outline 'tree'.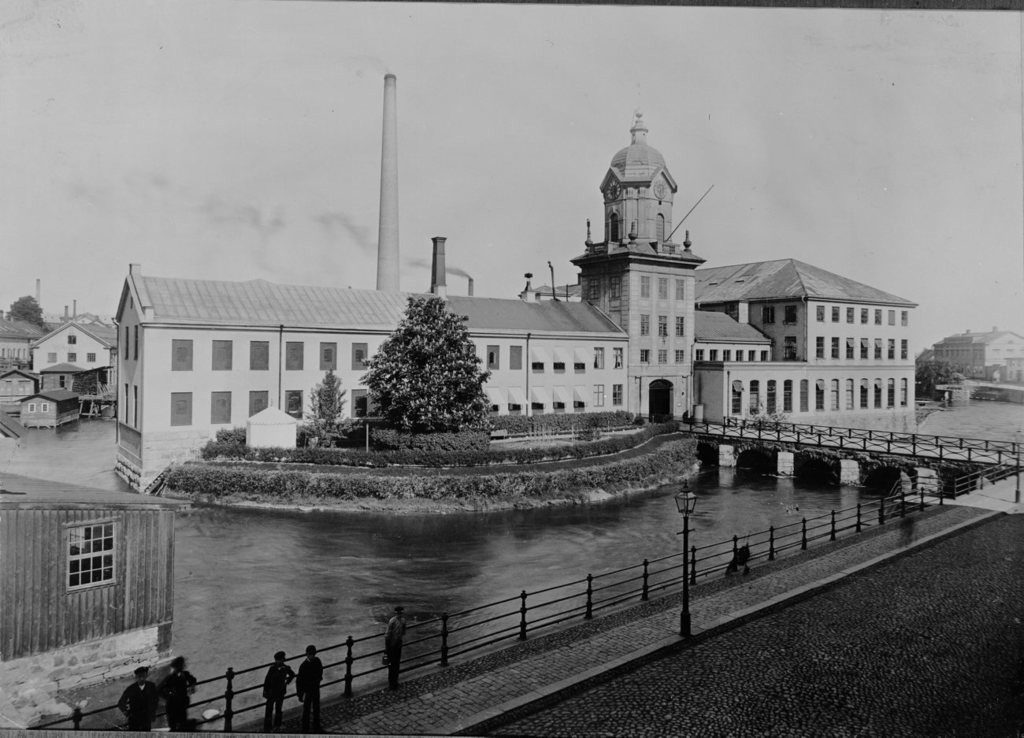
Outline: (358,278,485,440).
